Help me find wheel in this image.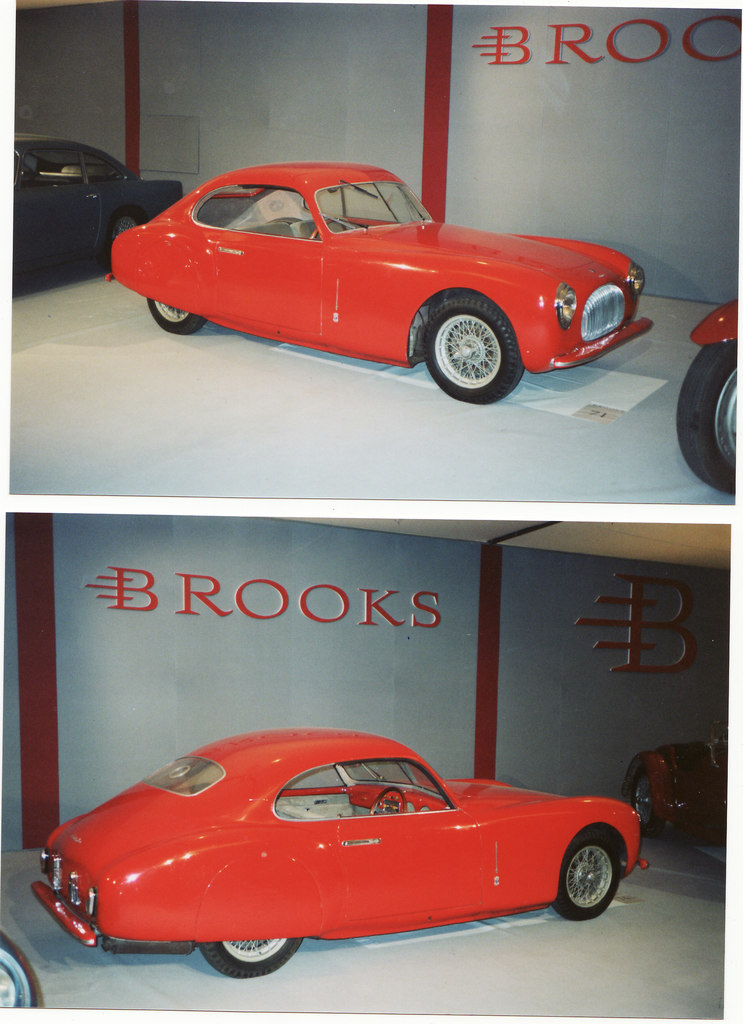
Found it: 95:209:149:266.
